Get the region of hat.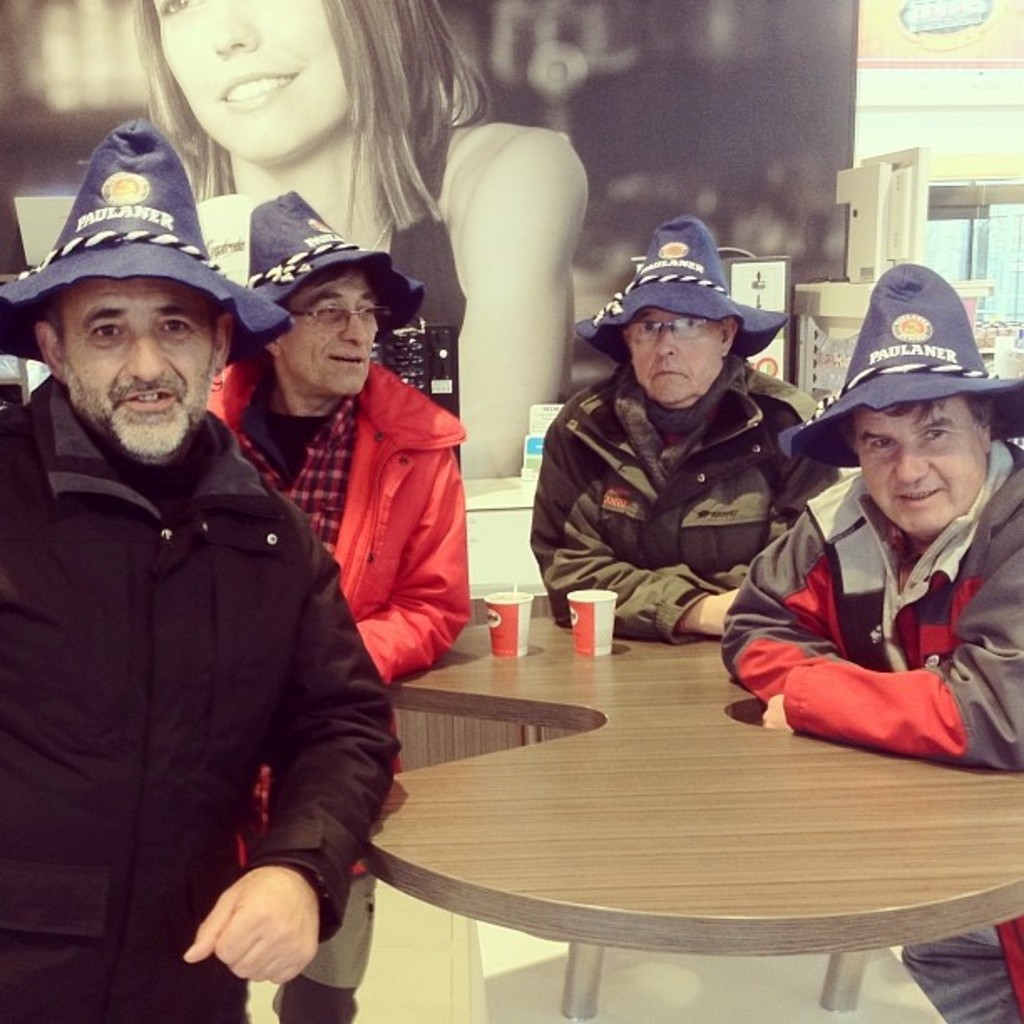
bbox(574, 212, 791, 366).
